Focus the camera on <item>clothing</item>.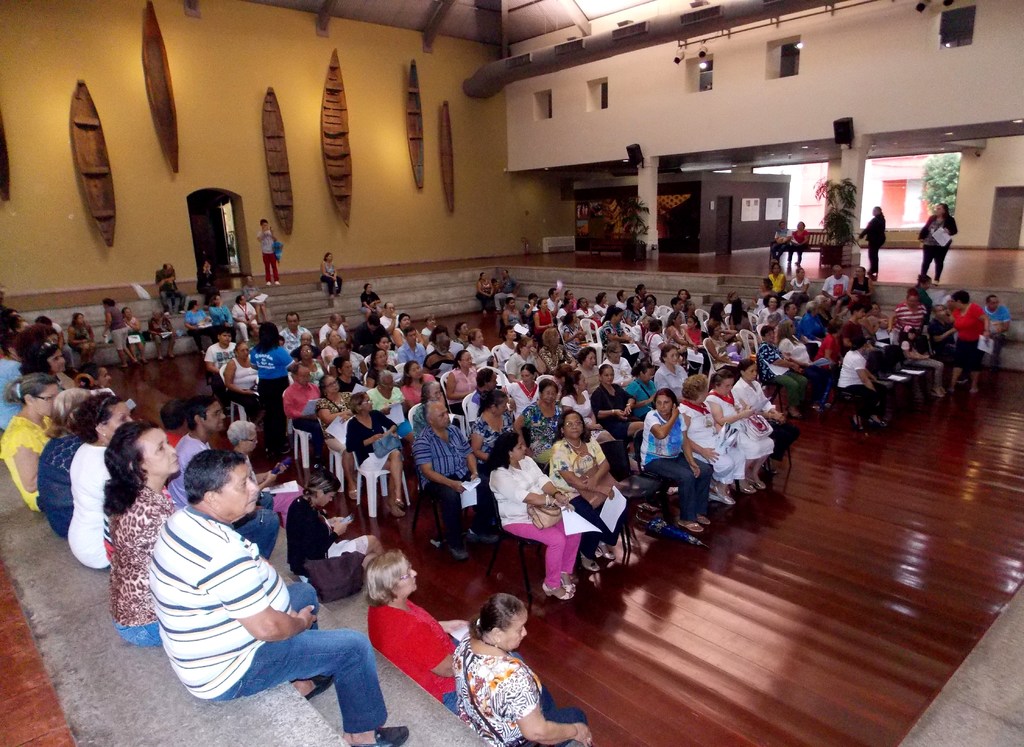
Focus region: {"left": 72, "top": 316, "right": 92, "bottom": 354}.
